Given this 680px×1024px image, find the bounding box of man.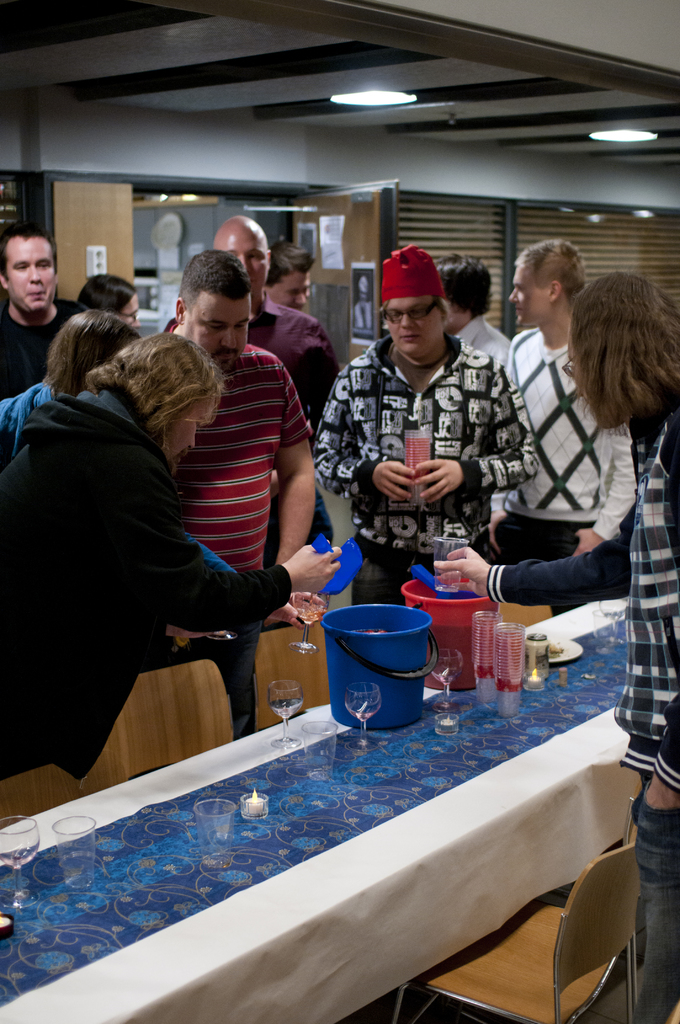
bbox=[158, 249, 319, 740].
